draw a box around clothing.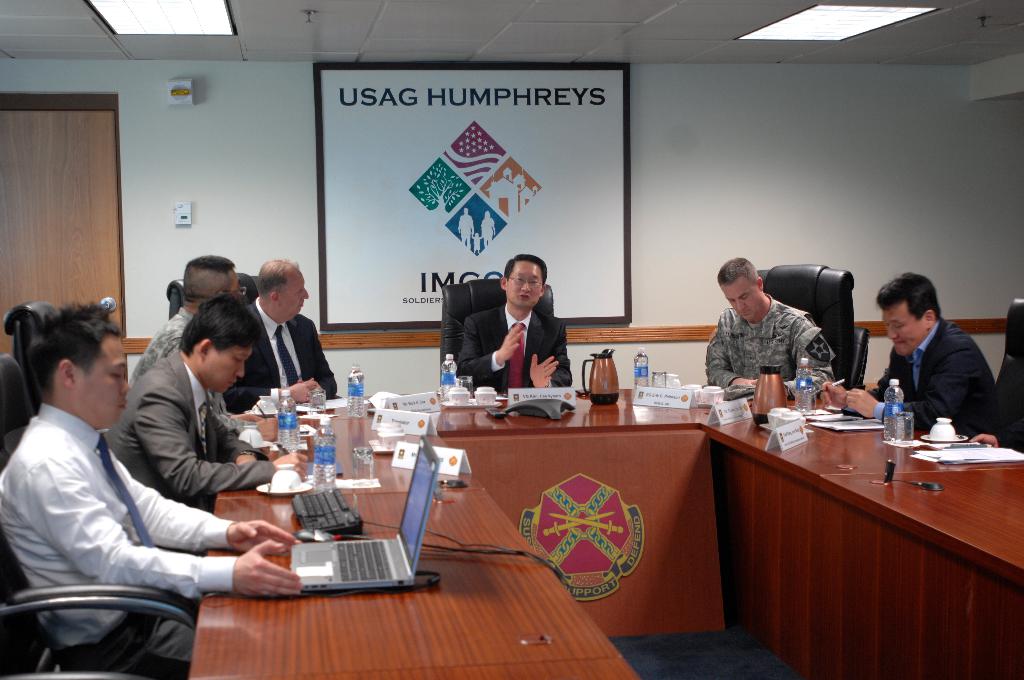
102:341:278:508.
